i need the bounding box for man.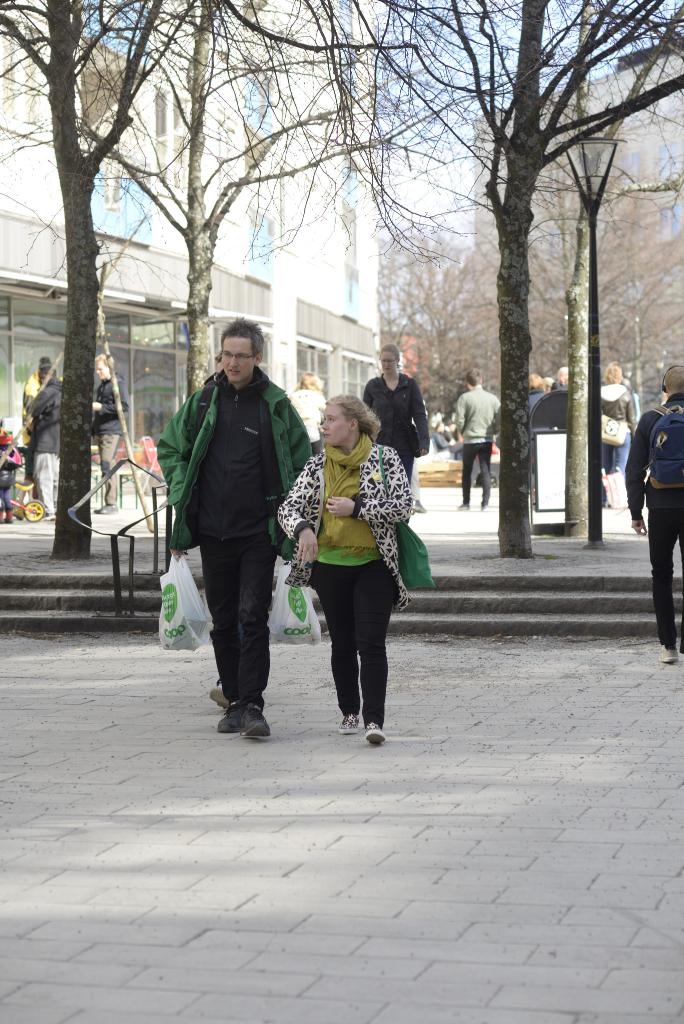
Here it is: bbox=[91, 352, 129, 513].
